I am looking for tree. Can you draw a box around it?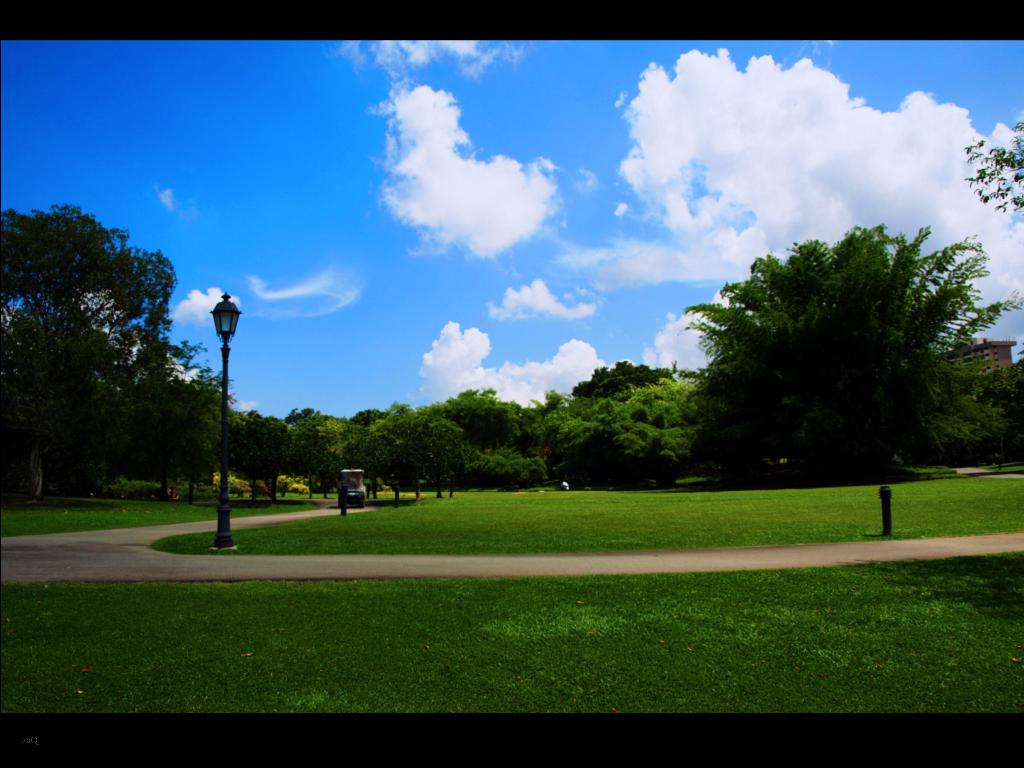
Sure, the bounding box is 556,406,604,486.
